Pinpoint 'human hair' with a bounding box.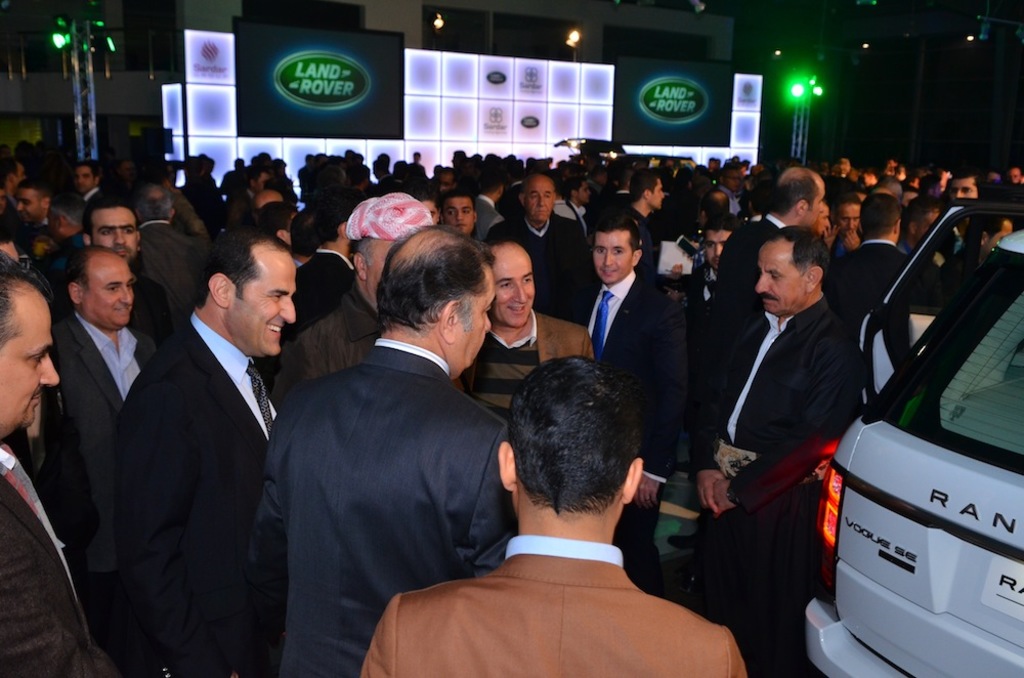
region(561, 176, 588, 202).
